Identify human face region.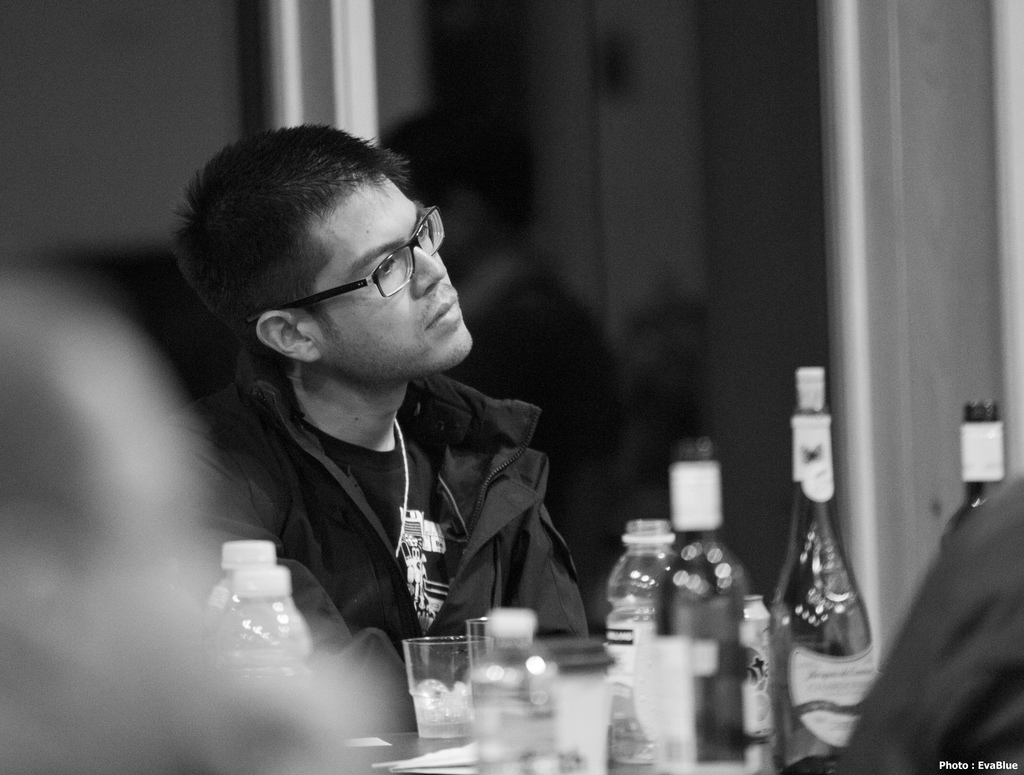
Region: rect(293, 174, 477, 377).
